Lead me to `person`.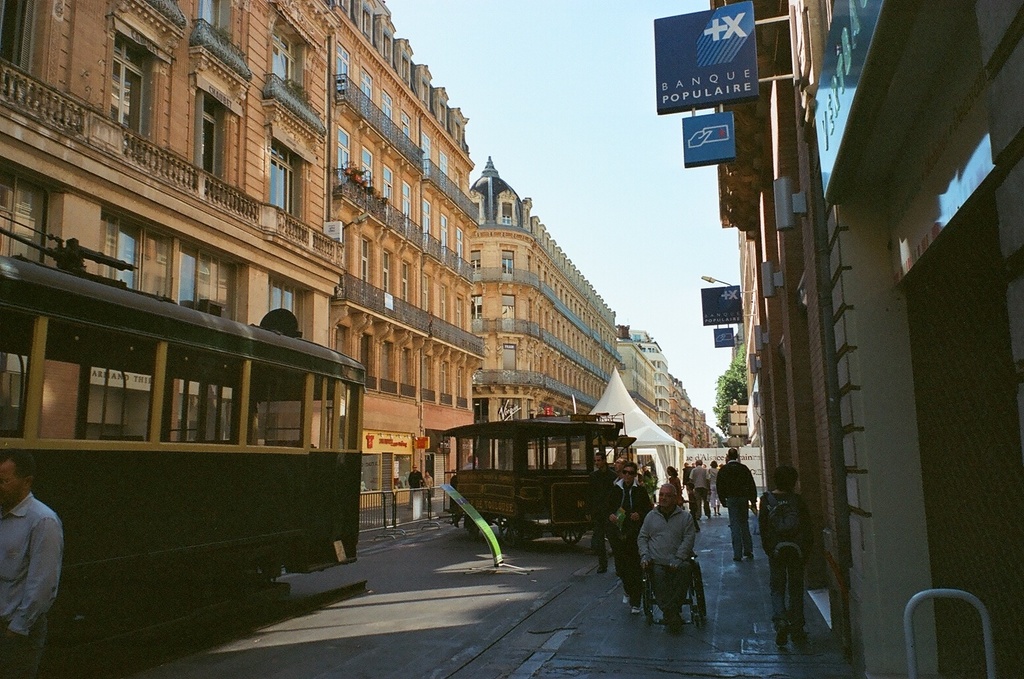
Lead to 598,460,654,607.
